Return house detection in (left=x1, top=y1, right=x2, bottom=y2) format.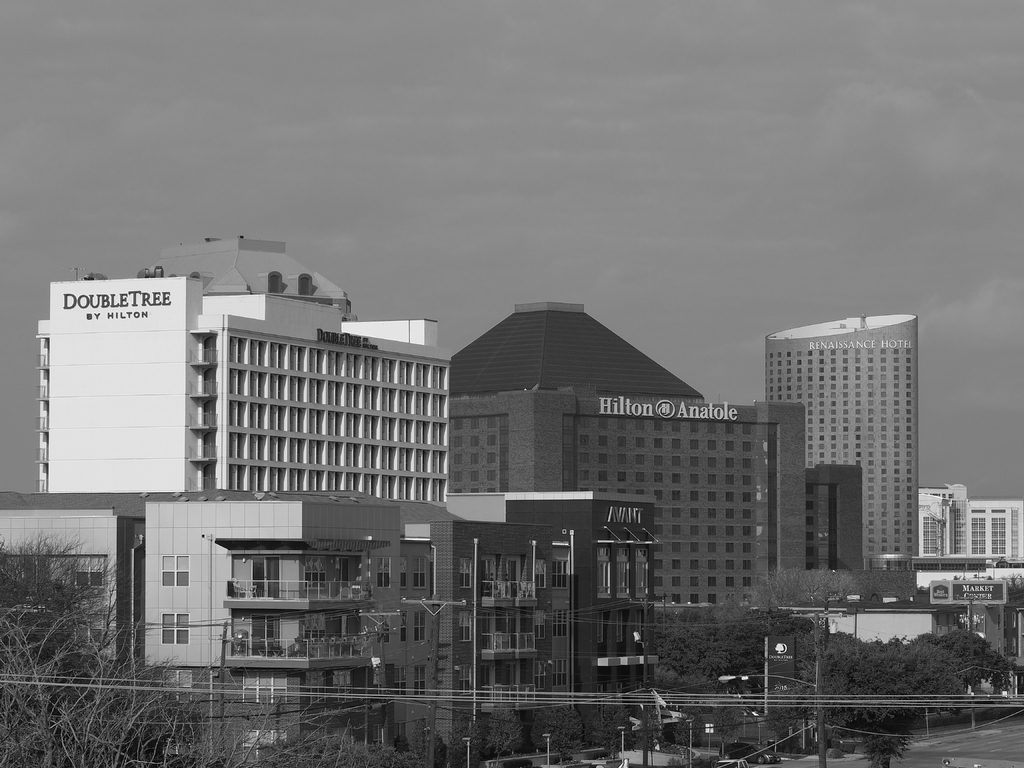
(left=440, top=490, right=662, bottom=758).
